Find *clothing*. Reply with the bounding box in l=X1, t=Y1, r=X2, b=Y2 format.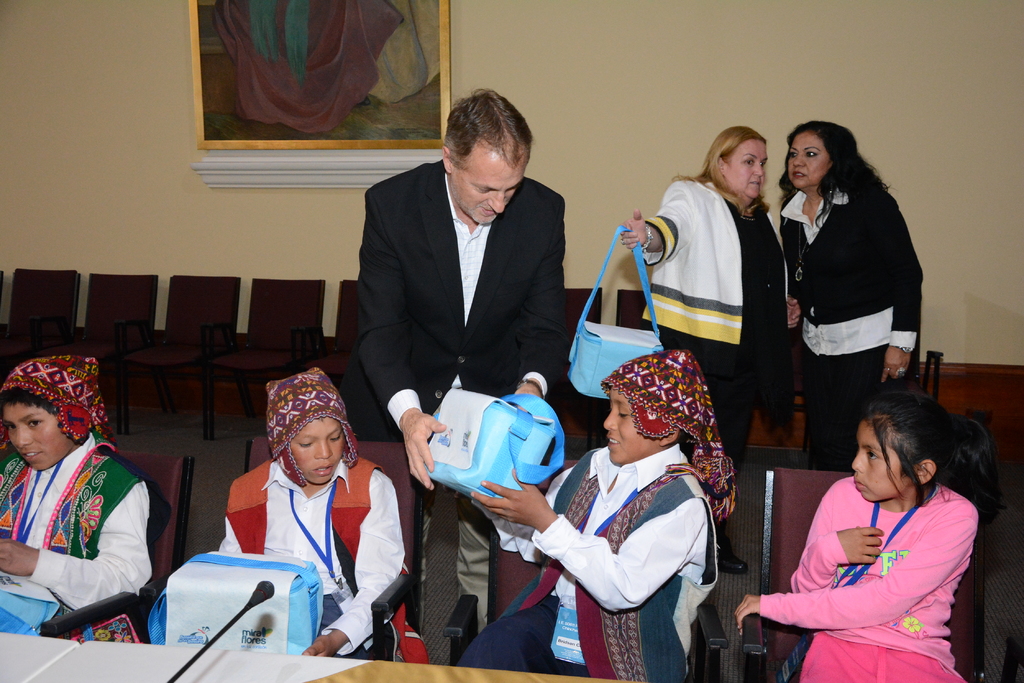
l=454, t=425, r=728, b=682.
